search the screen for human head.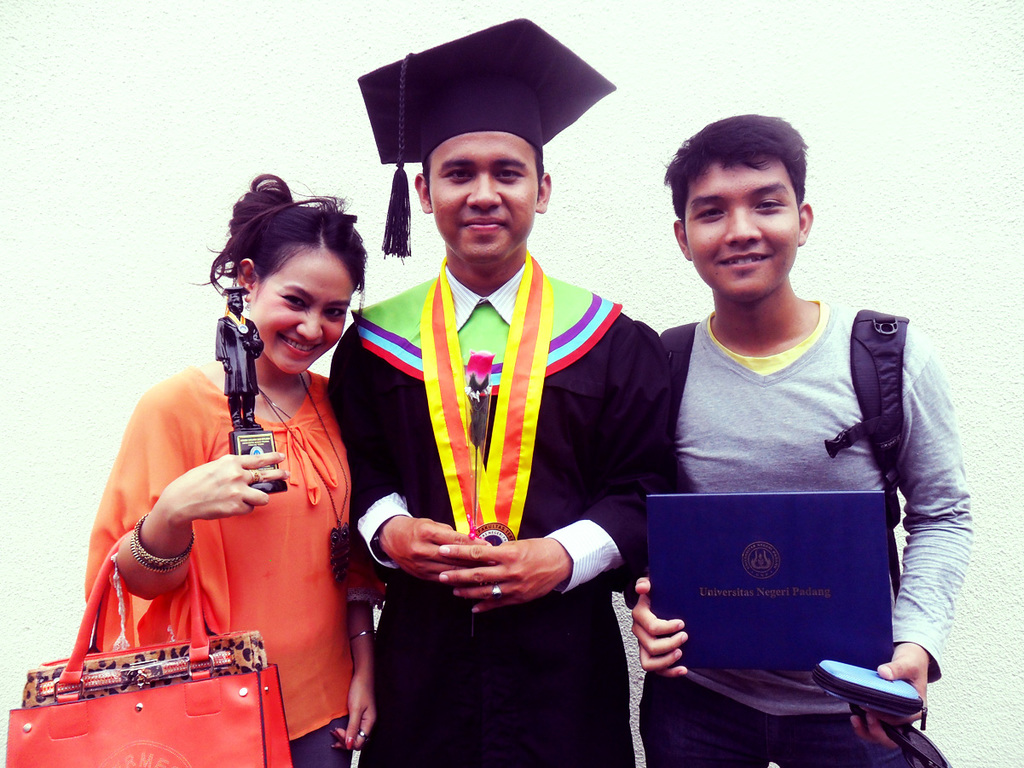
Found at <box>198,166,372,378</box>.
